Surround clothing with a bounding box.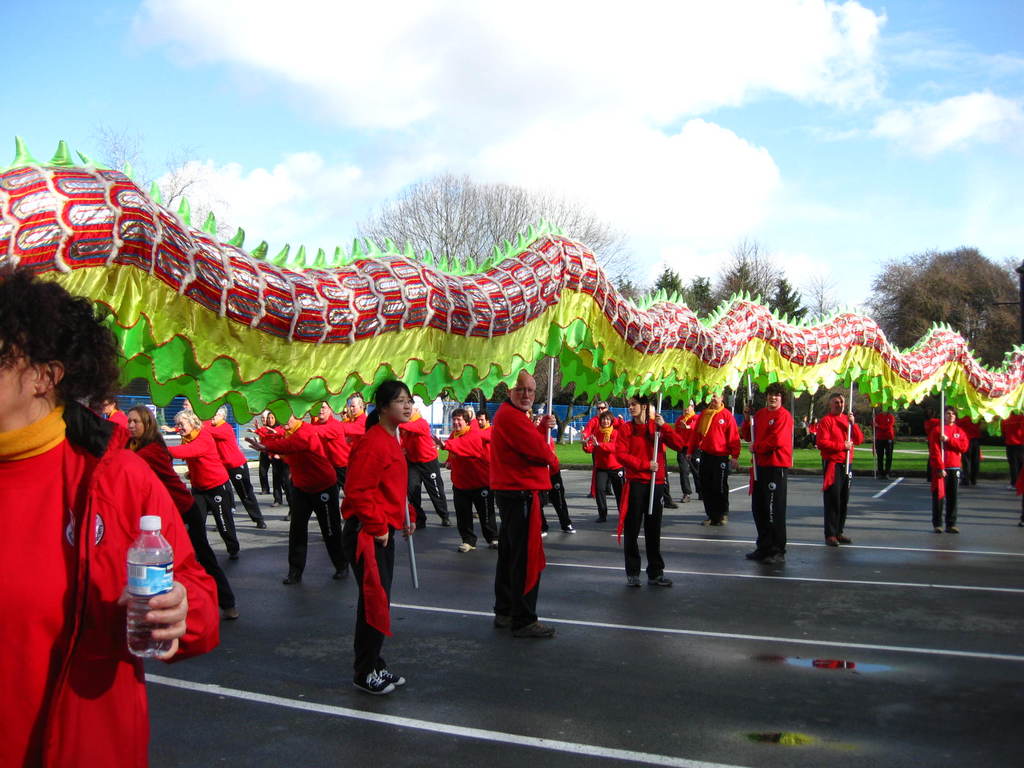
(927, 422, 966, 529).
